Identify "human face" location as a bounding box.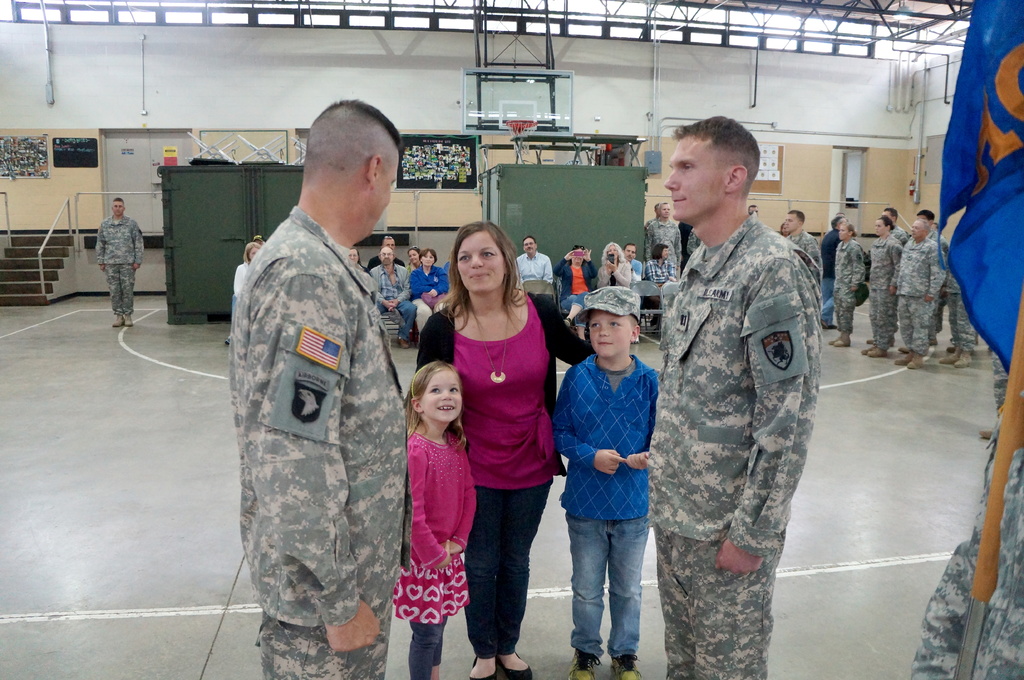
left=621, top=242, right=634, bottom=265.
